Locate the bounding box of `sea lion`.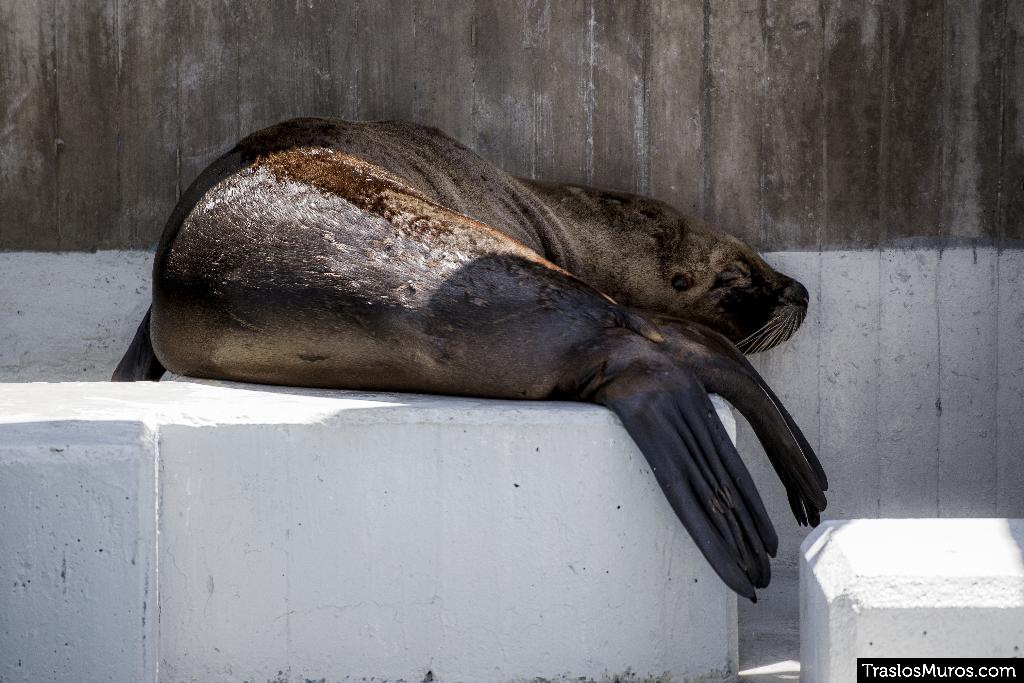
Bounding box: rect(109, 111, 836, 607).
